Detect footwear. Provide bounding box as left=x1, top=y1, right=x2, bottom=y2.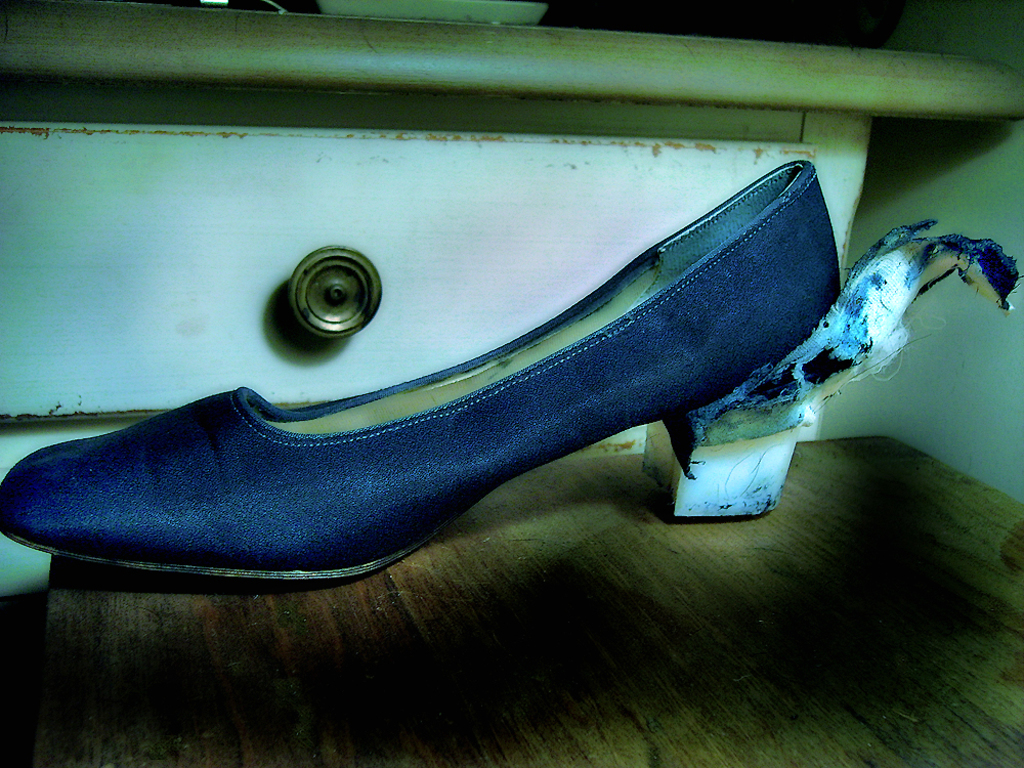
left=79, top=169, right=906, bottom=599.
